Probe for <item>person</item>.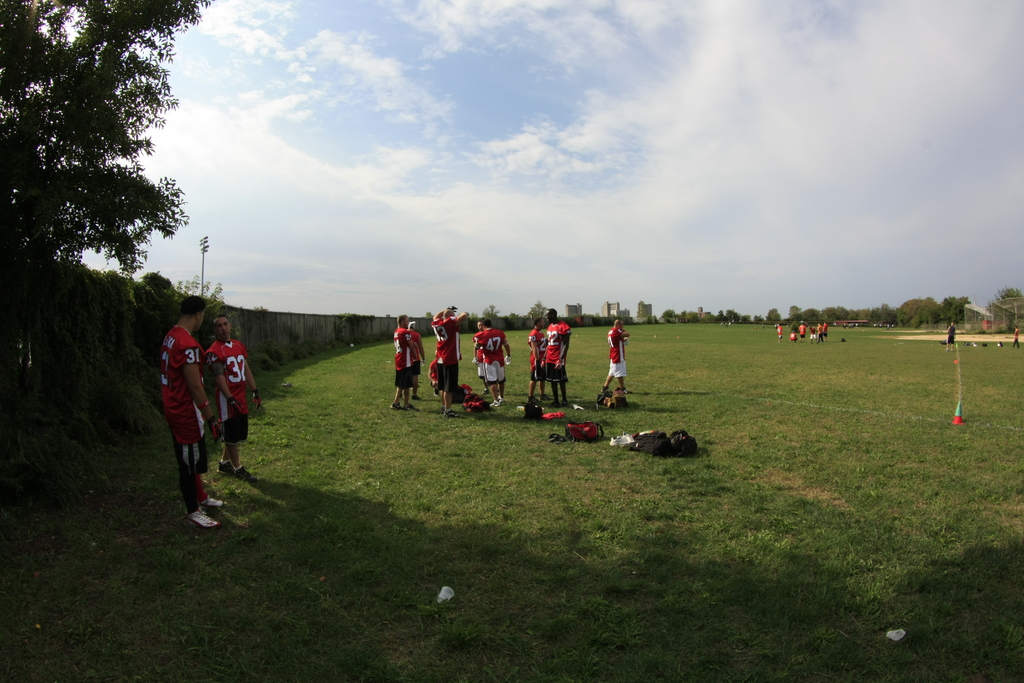
Probe result: rect(435, 304, 474, 419).
